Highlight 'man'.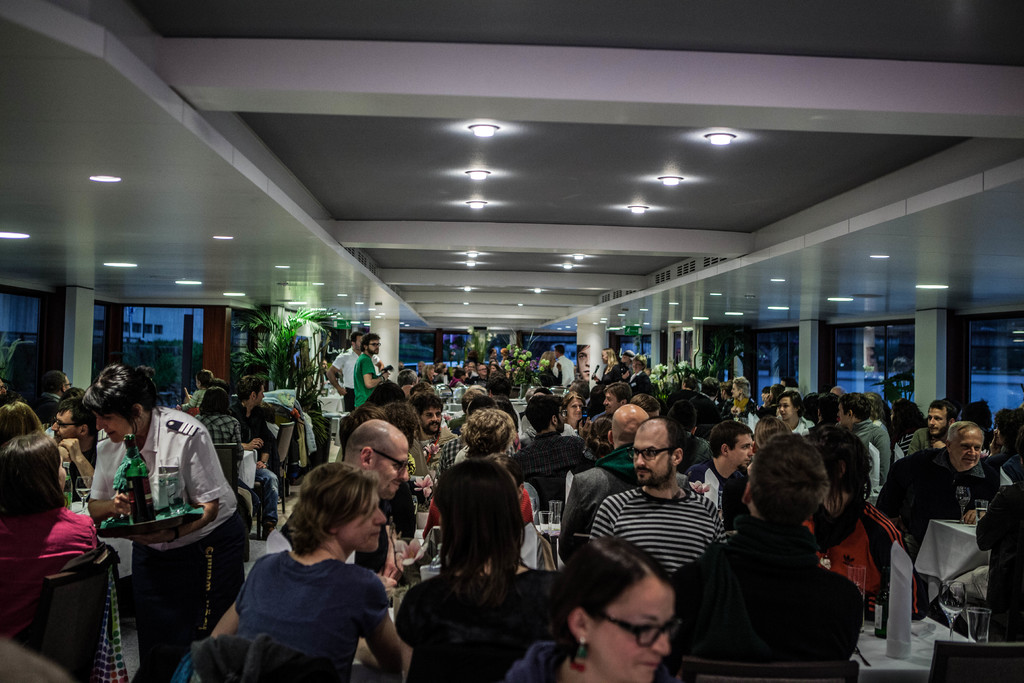
Highlighted region: [685, 443, 891, 679].
